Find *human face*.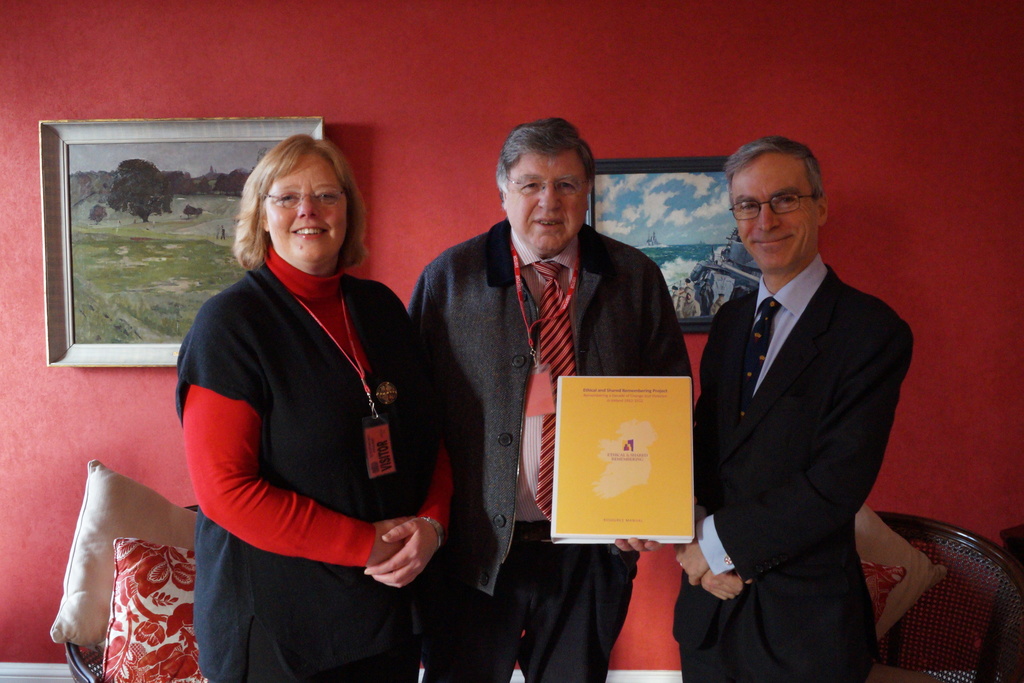
x1=502, y1=155, x2=584, y2=254.
